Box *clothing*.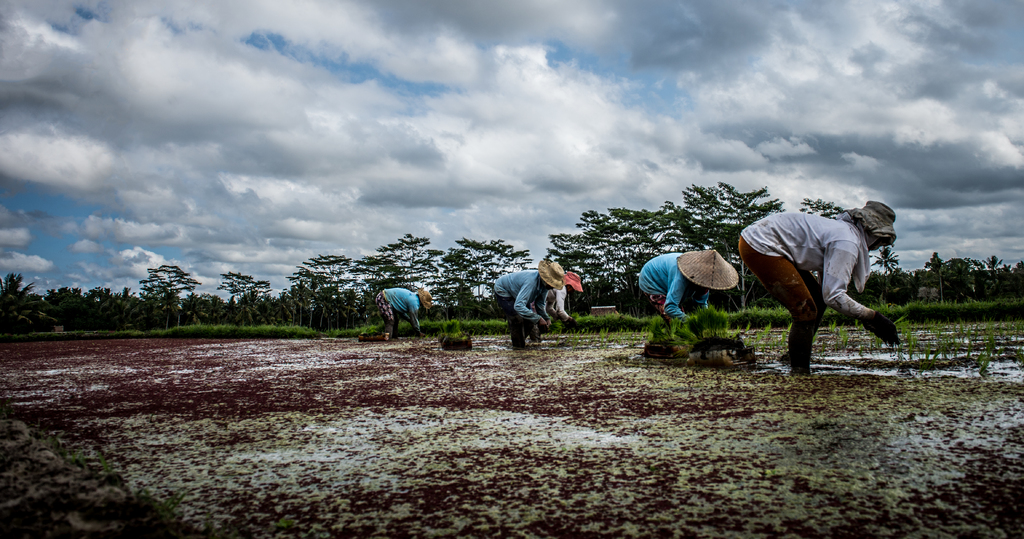
723 198 890 359.
